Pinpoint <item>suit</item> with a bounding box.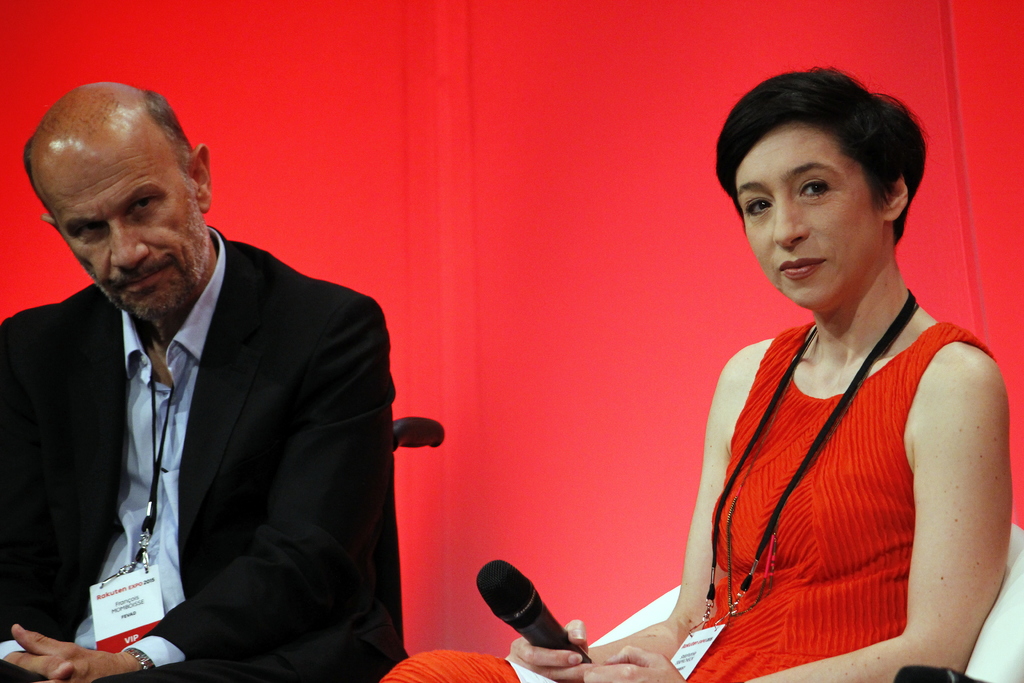
[left=0, top=134, right=451, bottom=650].
